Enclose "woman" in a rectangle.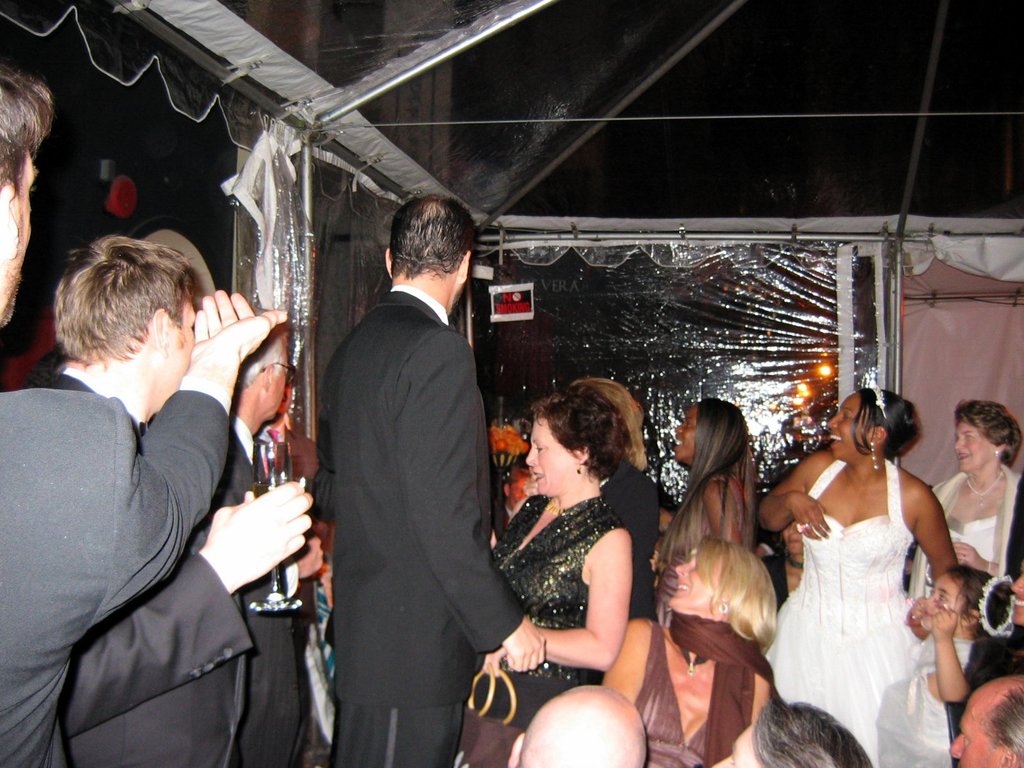
pyautogui.locateOnScreen(650, 397, 758, 621).
